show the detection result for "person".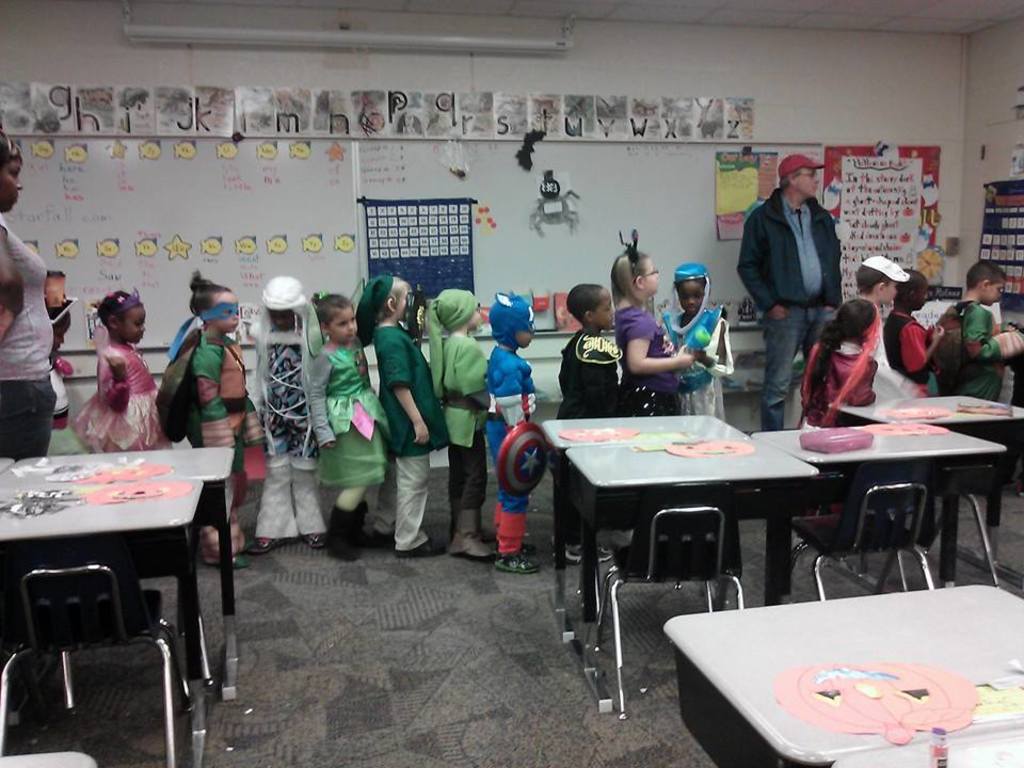
[left=615, top=240, right=697, bottom=415].
